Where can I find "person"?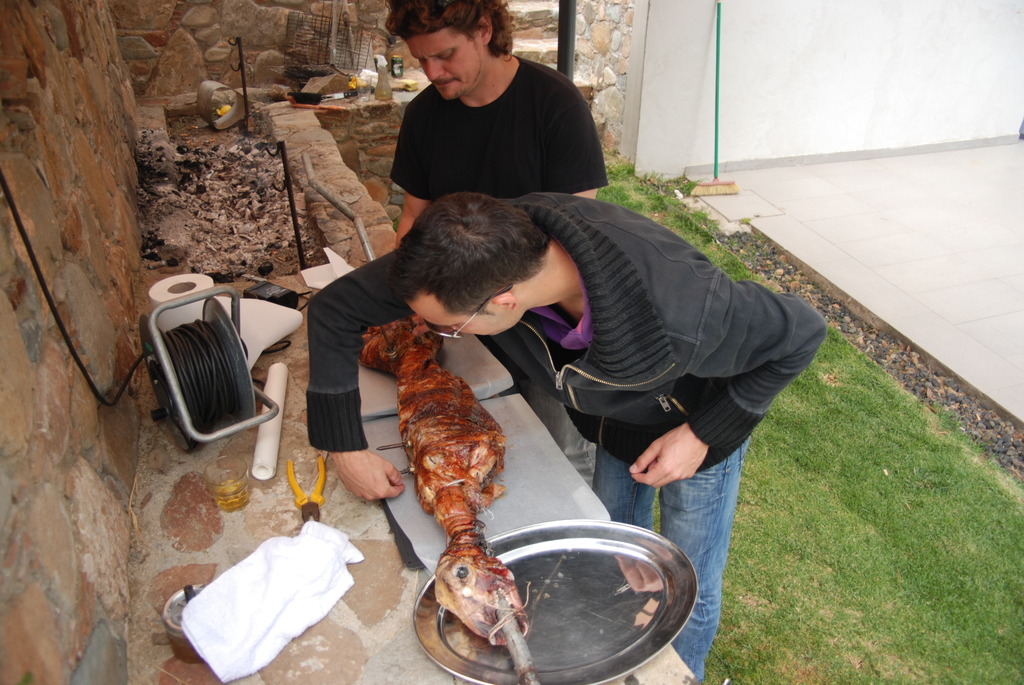
You can find it at BBox(304, 180, 829, 684).
